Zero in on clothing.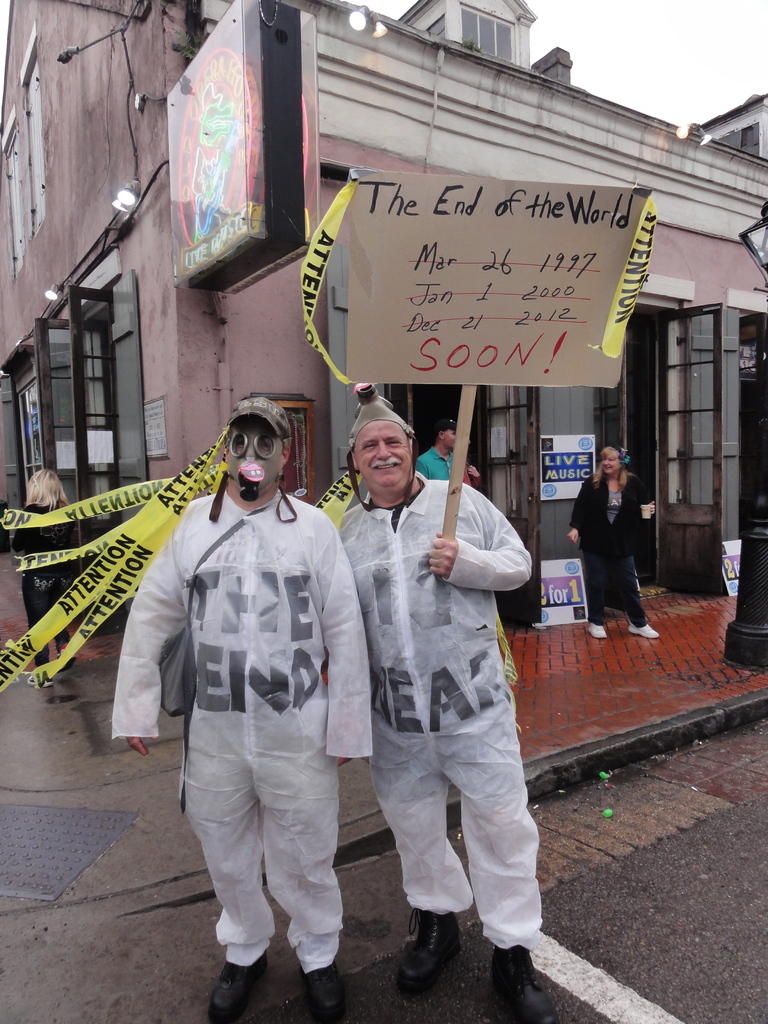
Zeroed in: (left=109, top=488, right=372, bottom=973).
